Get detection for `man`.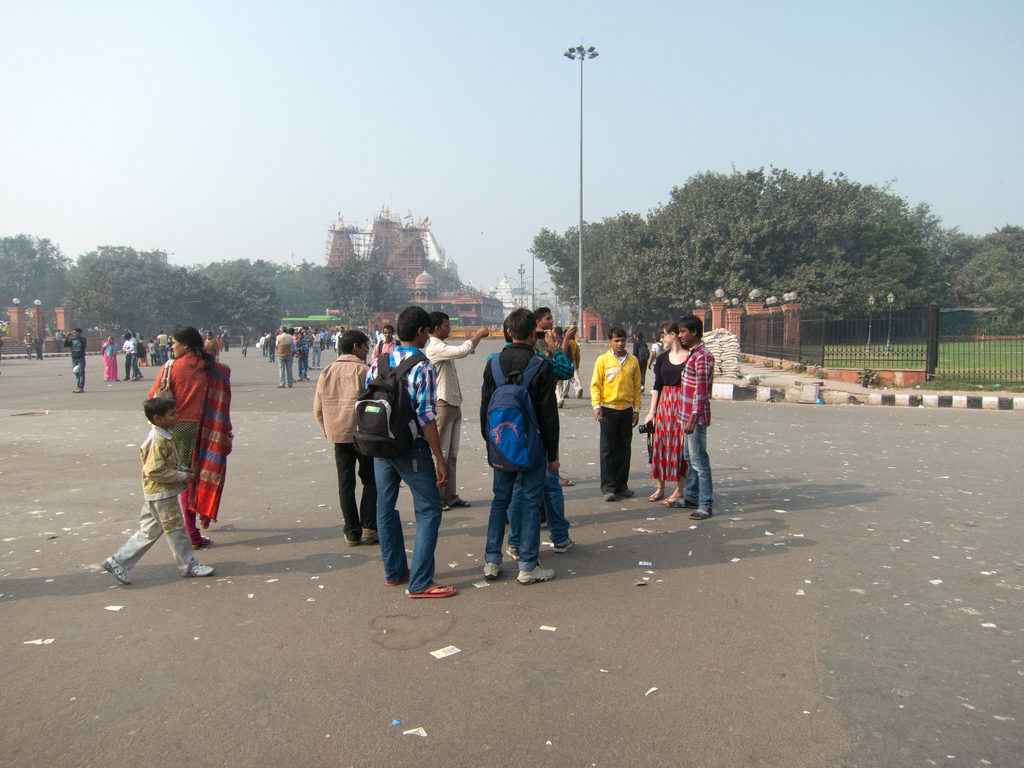
Detection: l=631, t=331, r=650, b=395.
